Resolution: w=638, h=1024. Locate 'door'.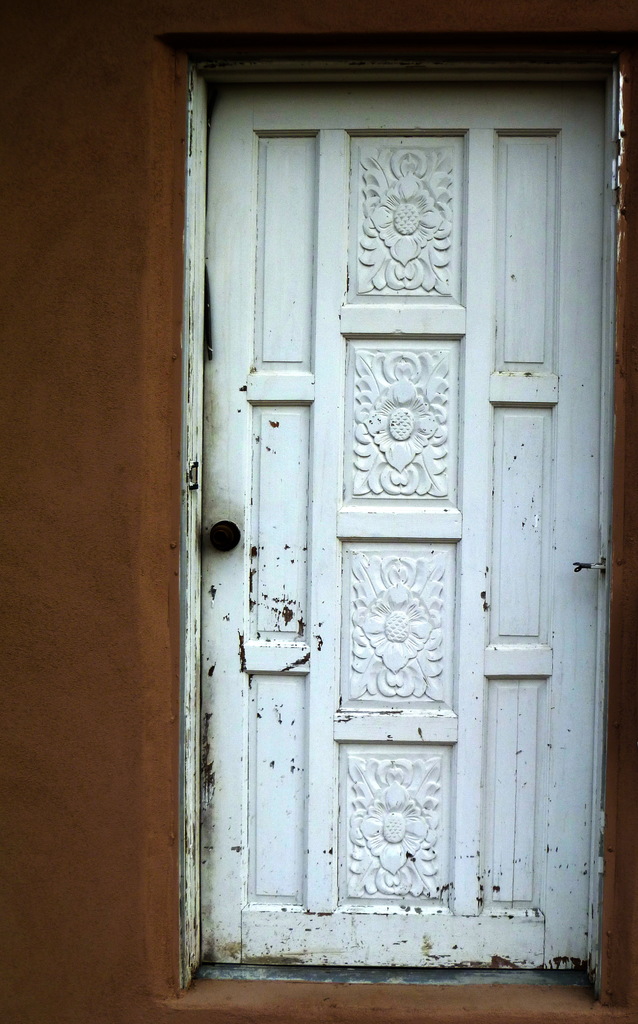
bbox(158, 119, 598, 1005).
